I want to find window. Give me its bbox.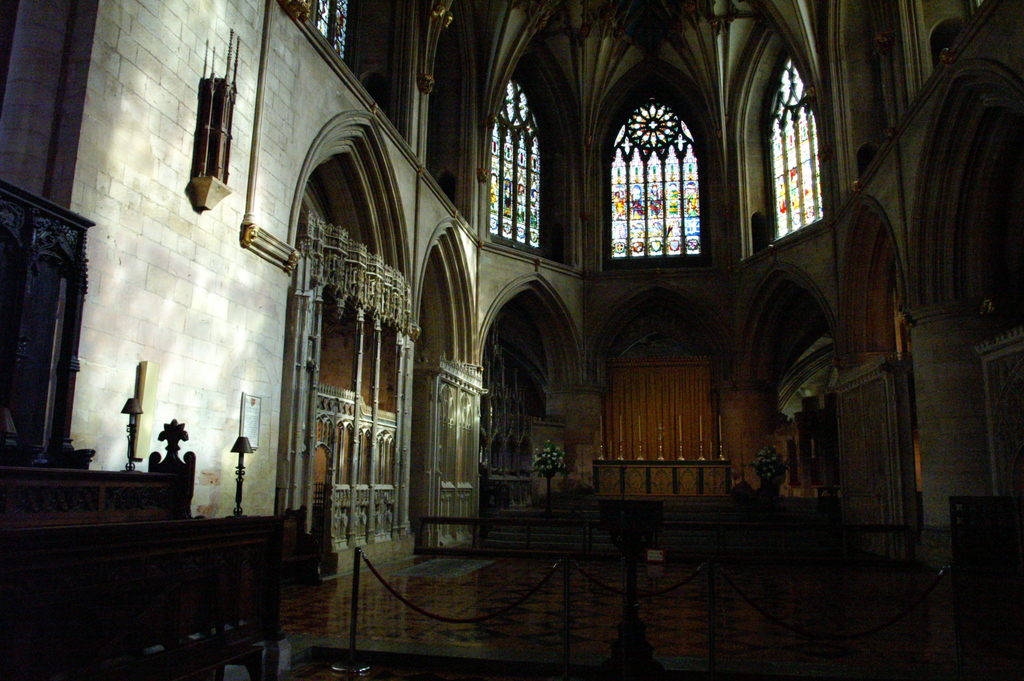
[x1=280, y1=0, x2=400, y2=86].
